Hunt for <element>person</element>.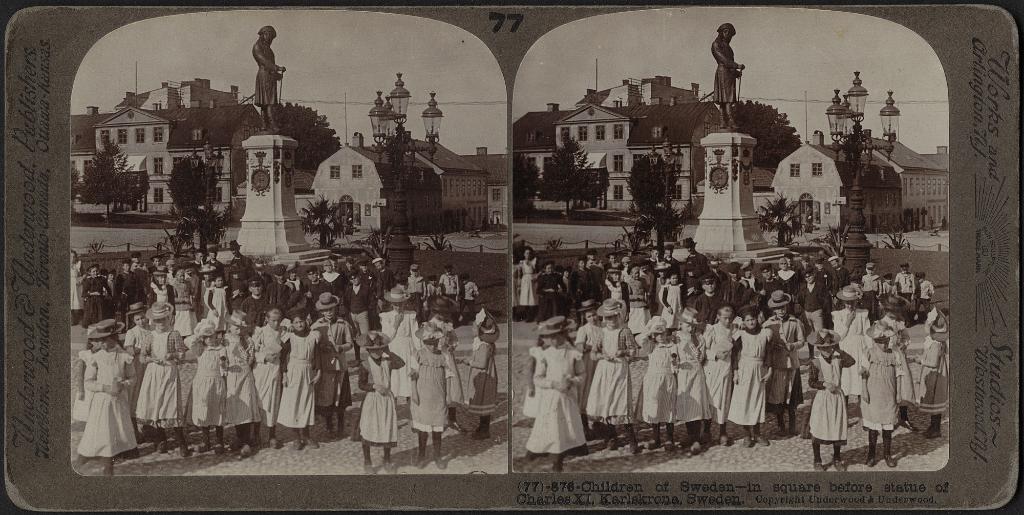
Hunted down at crop(71, 319, 147, 474).
